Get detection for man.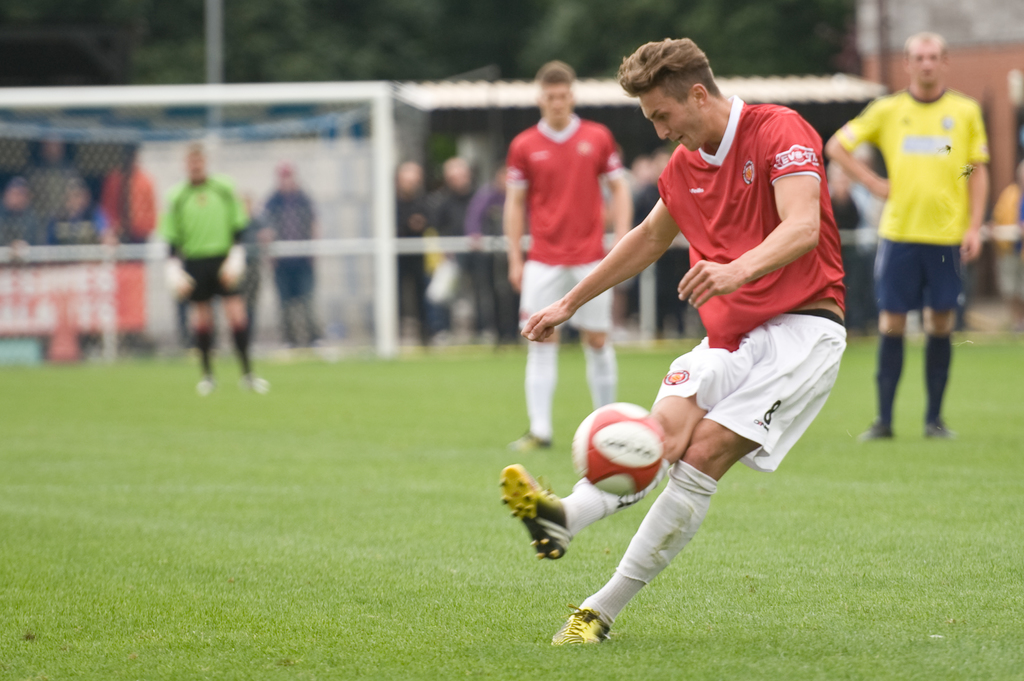
Detection: x1=504 y1=63 x2=637 y2=465.
